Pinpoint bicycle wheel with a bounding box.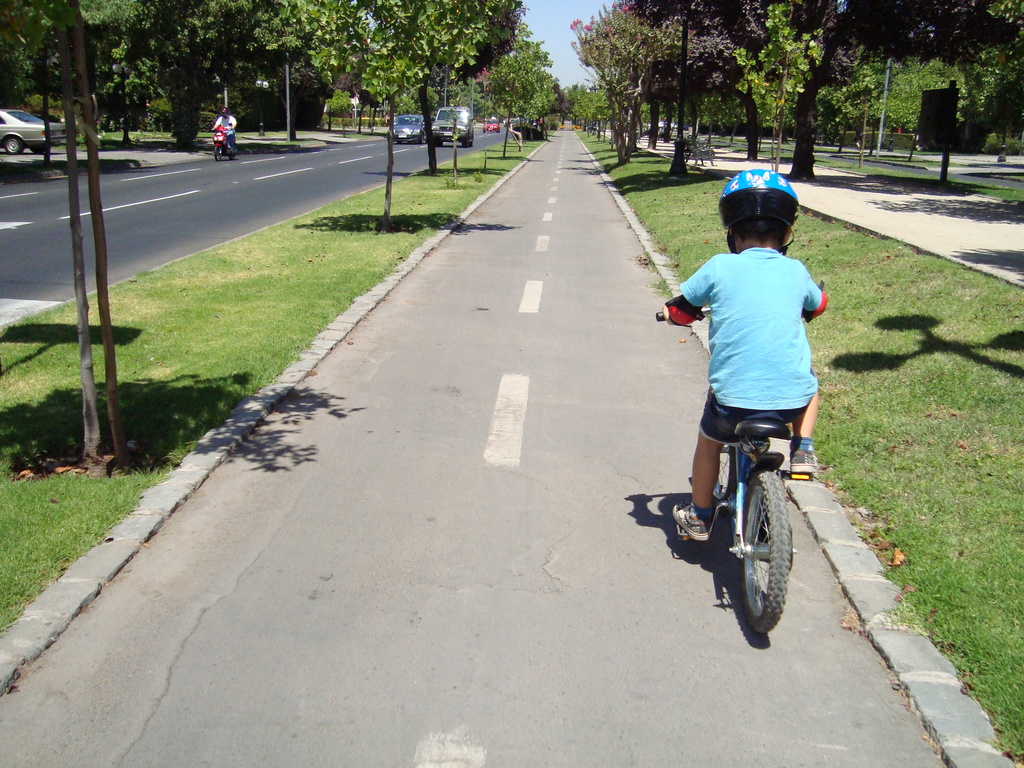
x1=736, y1=470, x2=795, y2=637.
